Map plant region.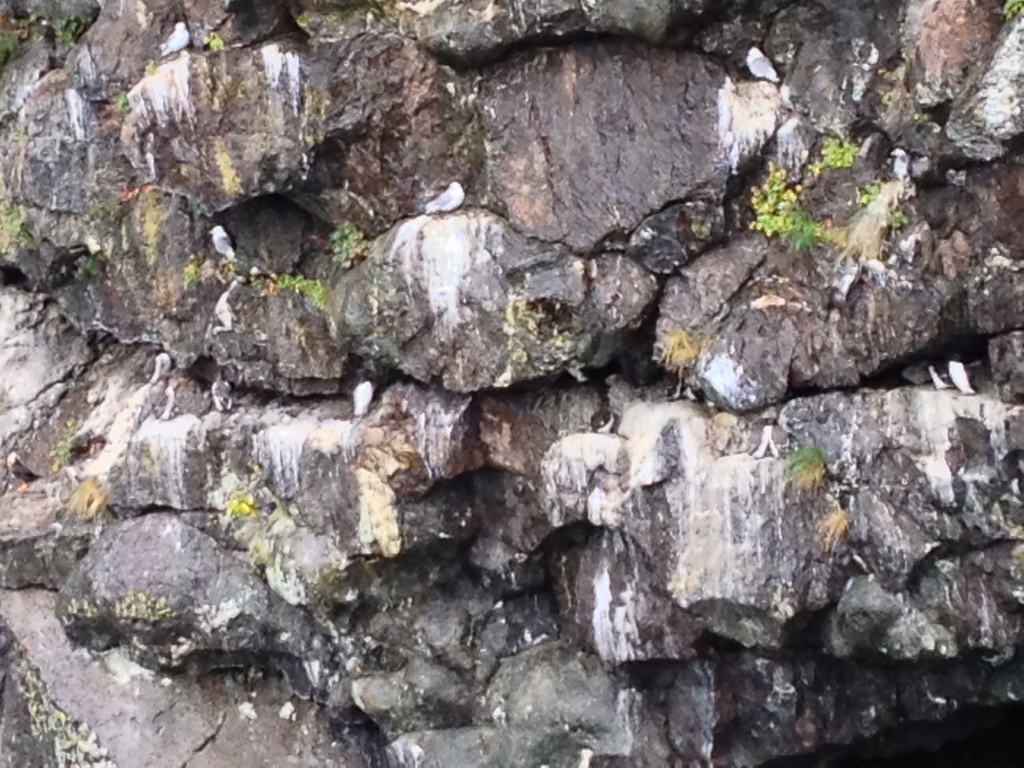
Mapped to (0, 212, 40, 269).
